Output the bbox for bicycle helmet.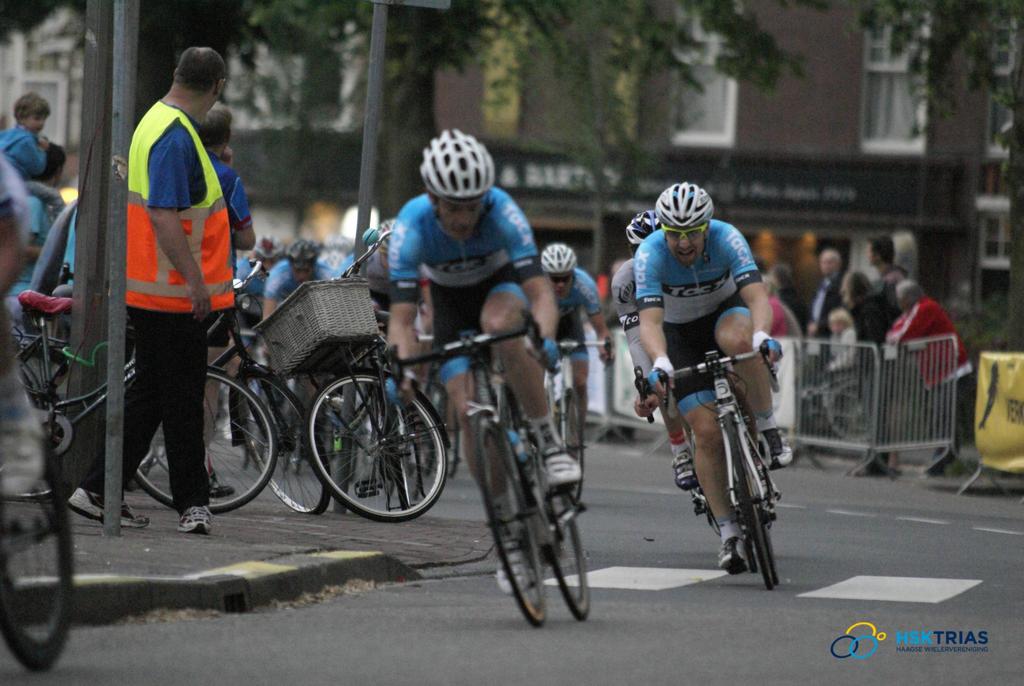
rect(543, 243, 581, 275).
